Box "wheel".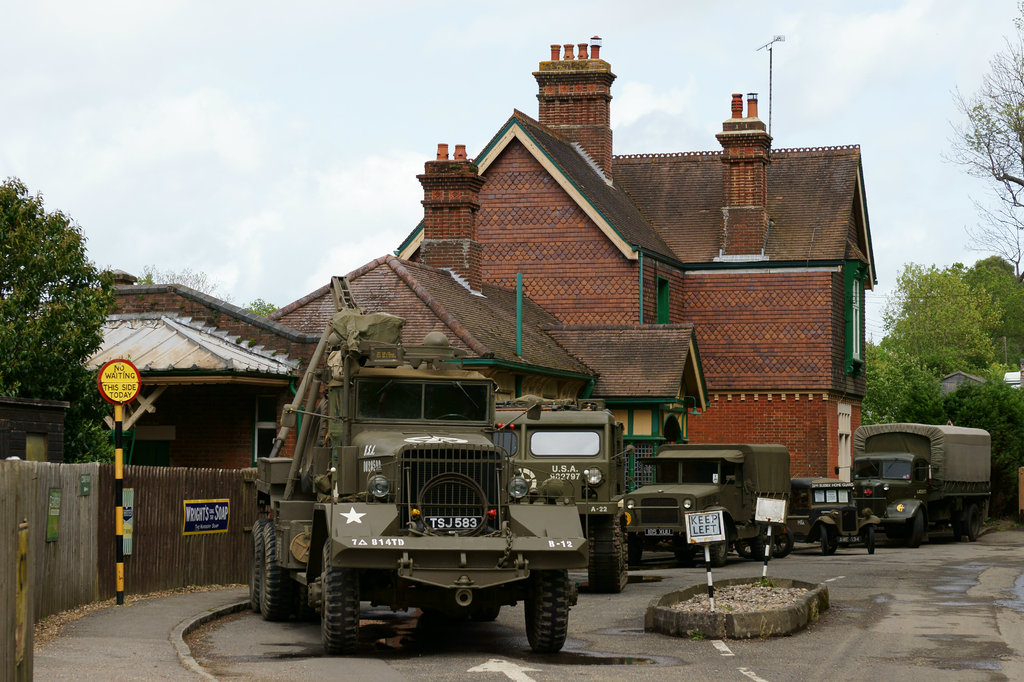
820:528:838:555.
